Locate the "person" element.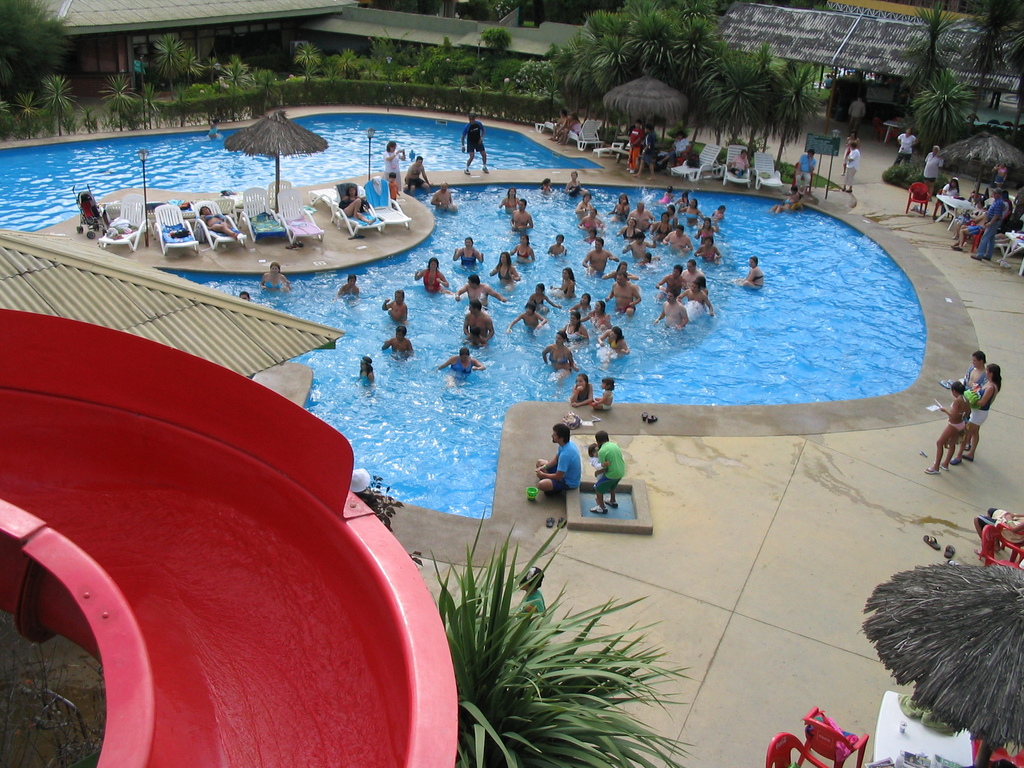
Element bbox: <region>698, 220, 725, 266</region>.
